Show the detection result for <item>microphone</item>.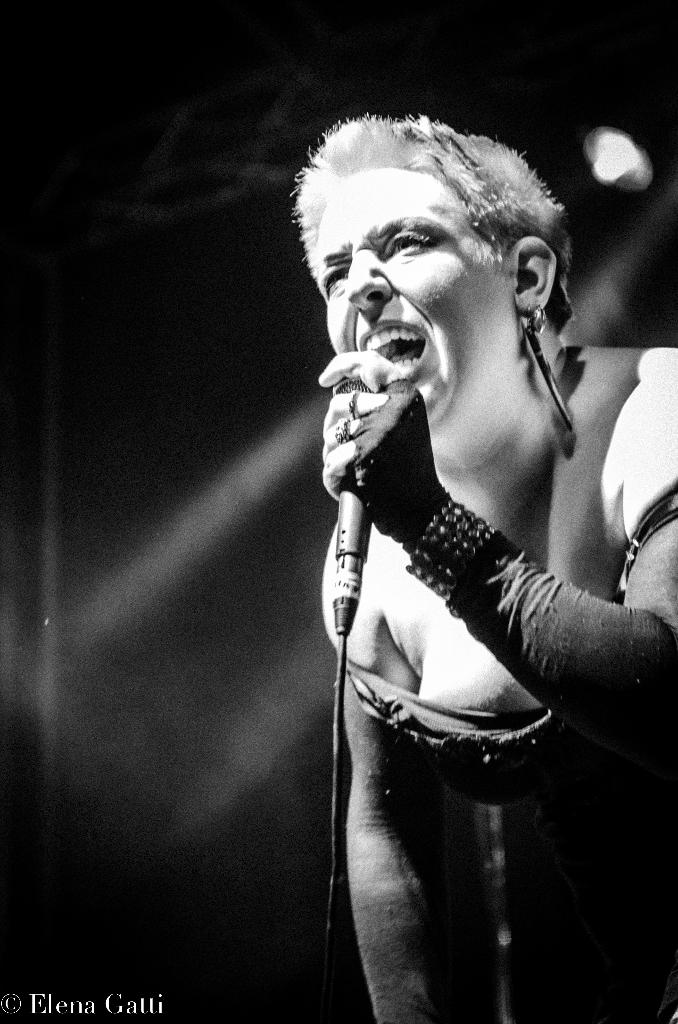
Rect(330, 377, 372, 635).
